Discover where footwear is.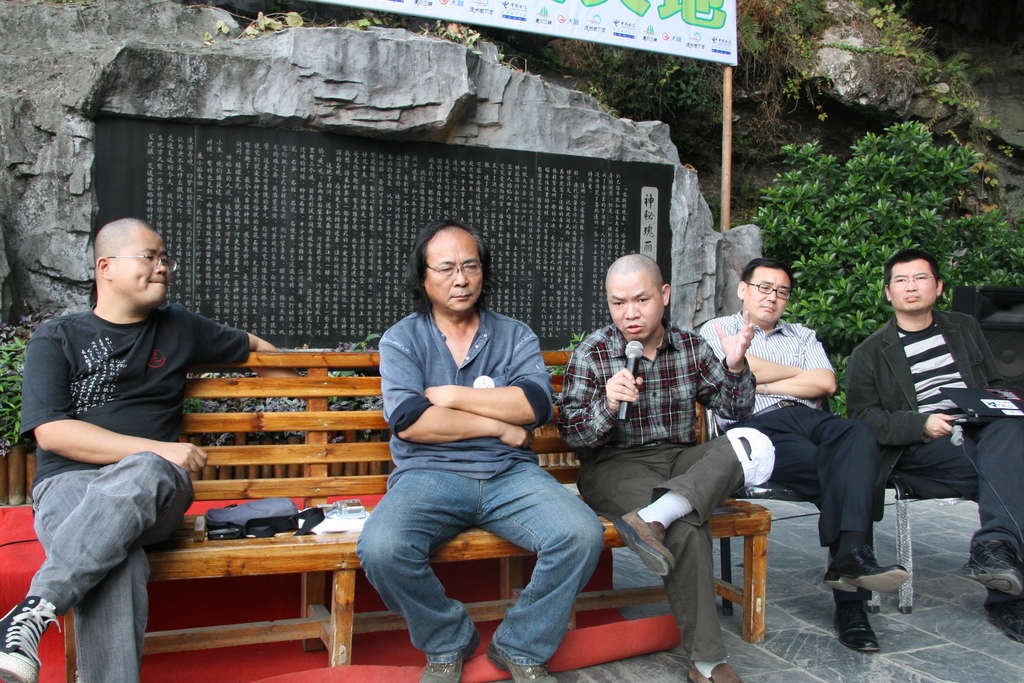
Discovered at bbox(950, 542, 1023, 607).
